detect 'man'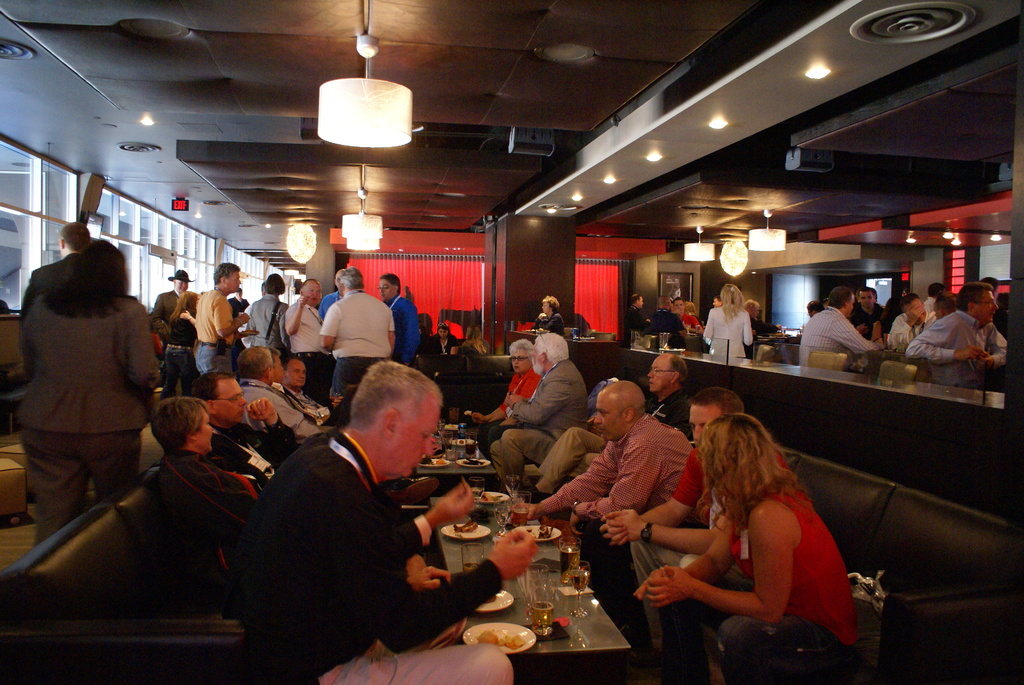
[left=623, top=294, right=653, bottom=348]
